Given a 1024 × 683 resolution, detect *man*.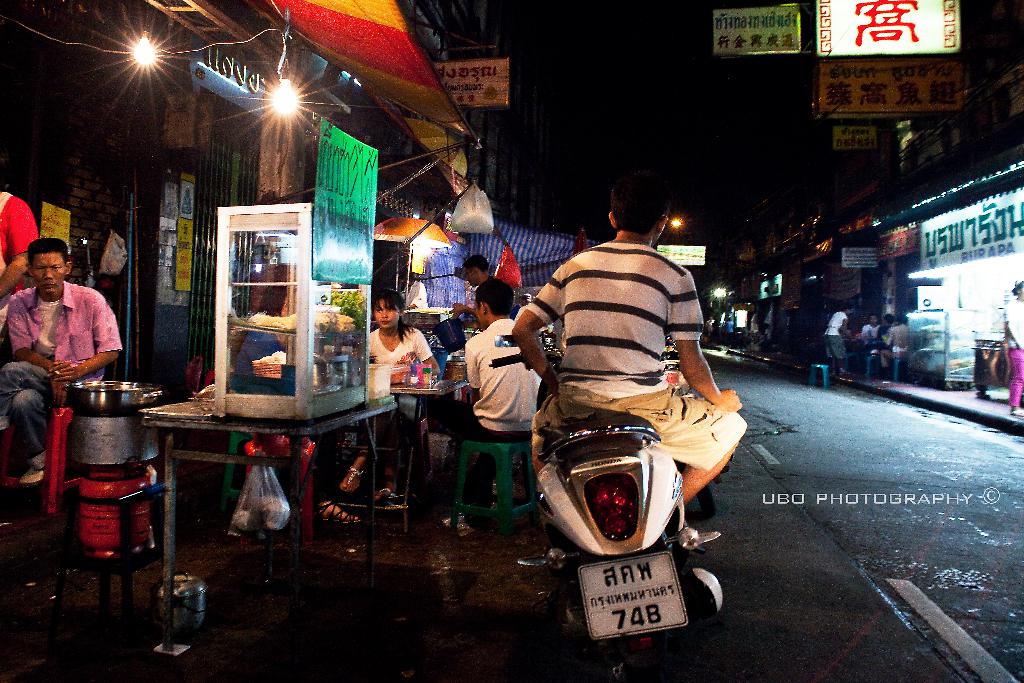
(861,311,881,351).
